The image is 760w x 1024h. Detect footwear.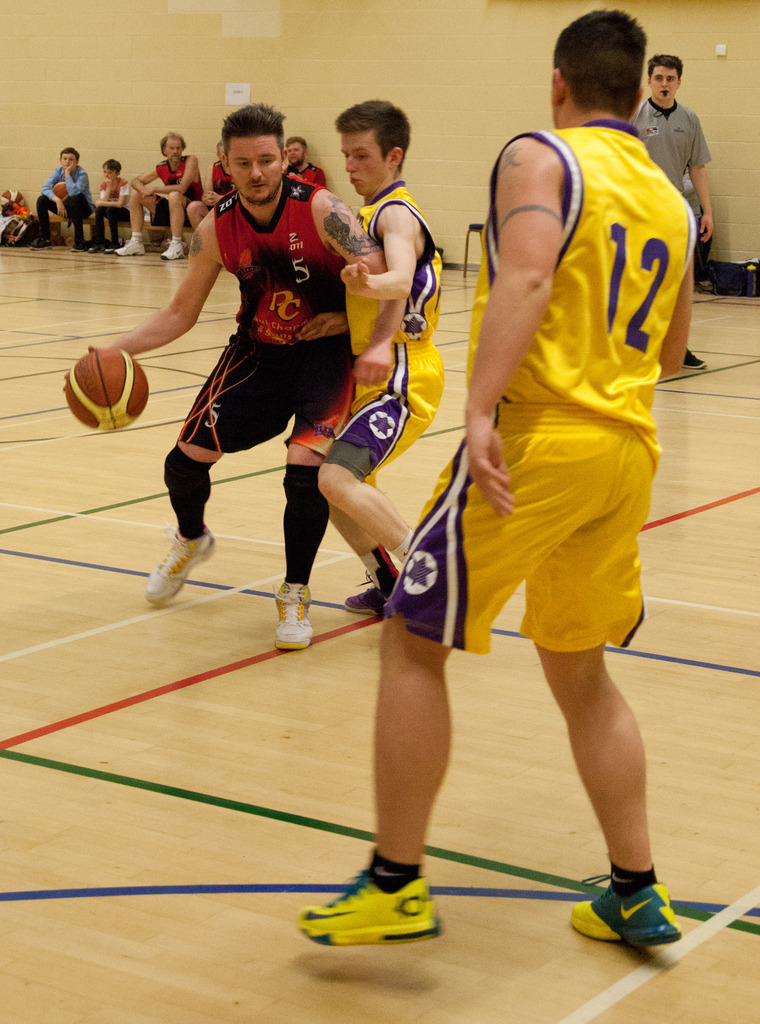
Detection: rect(148, 234, 192, 264).
